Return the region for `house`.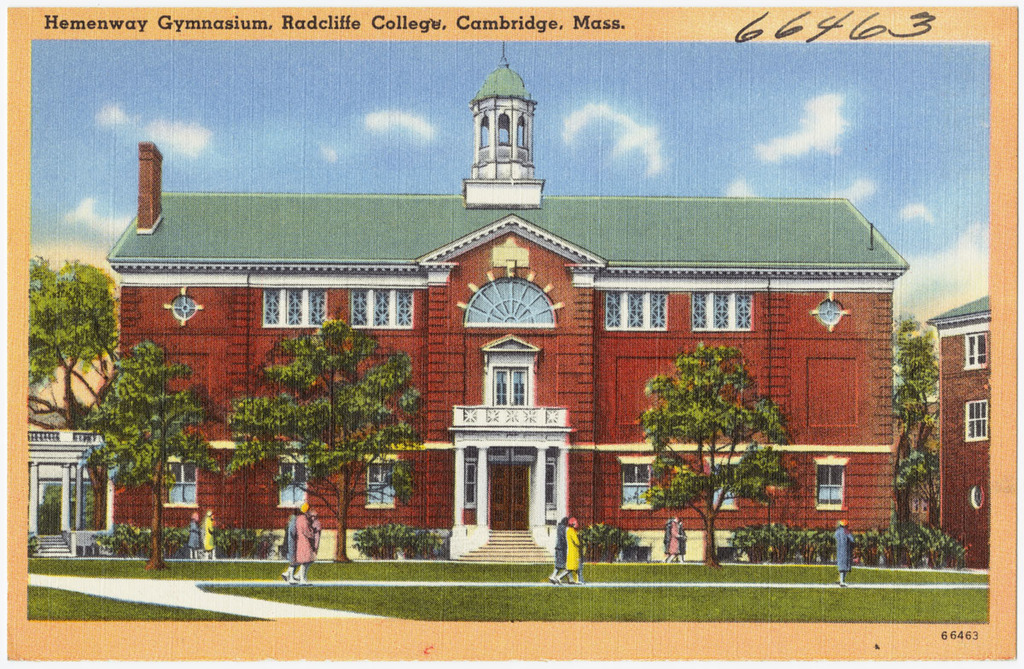
(left=931, top=288, right=991, bottom=577).
